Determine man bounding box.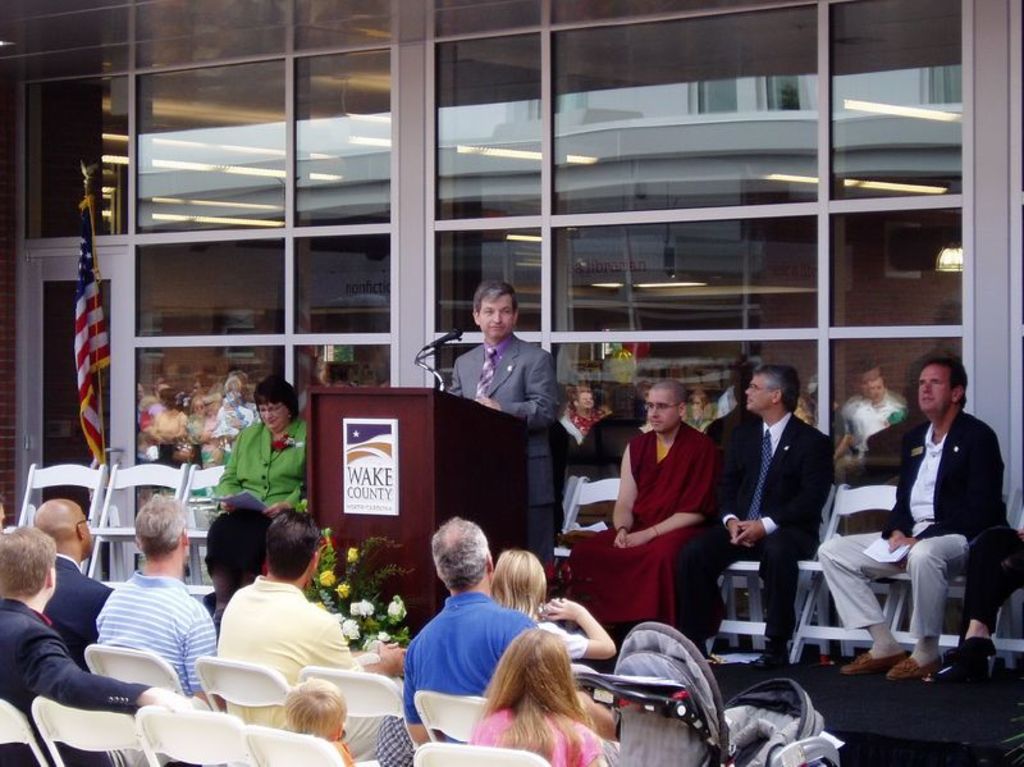
Determined: x1=108, y1=488, x2=221, y2=706.
